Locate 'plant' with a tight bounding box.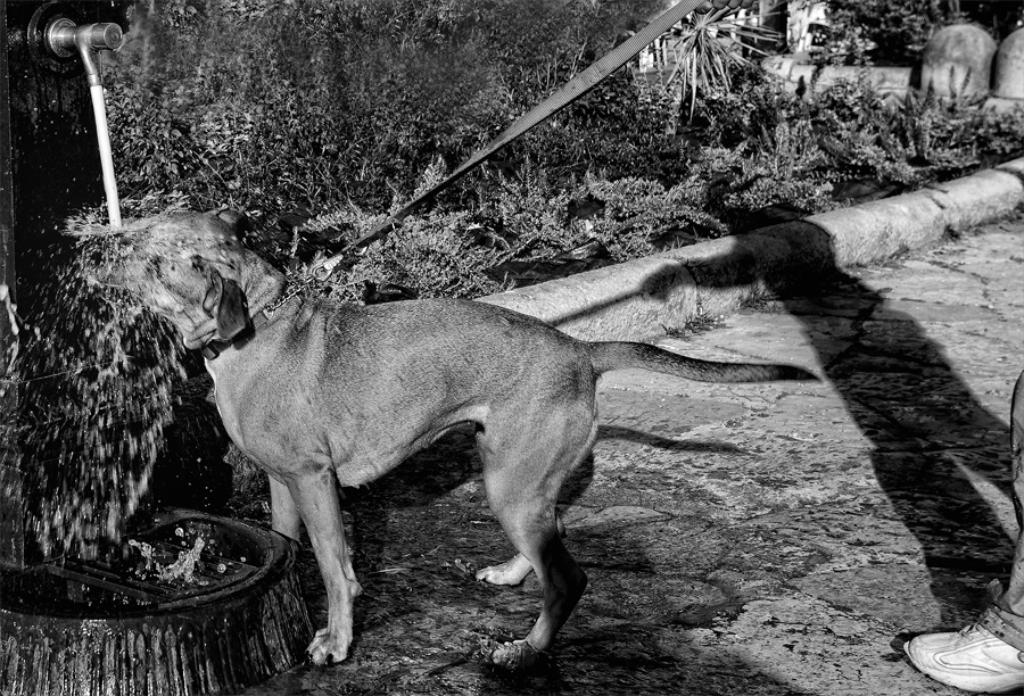
<box>823,0,967,73</box>.
